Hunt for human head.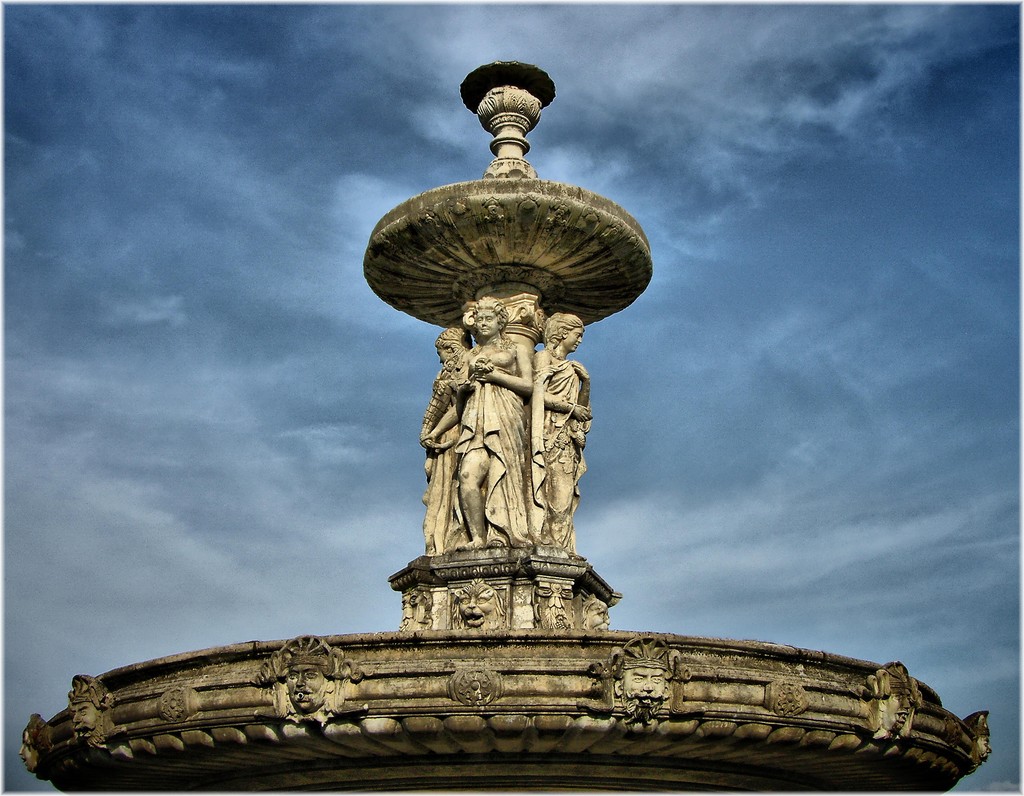
Hunted down at 433,325,467,365.
